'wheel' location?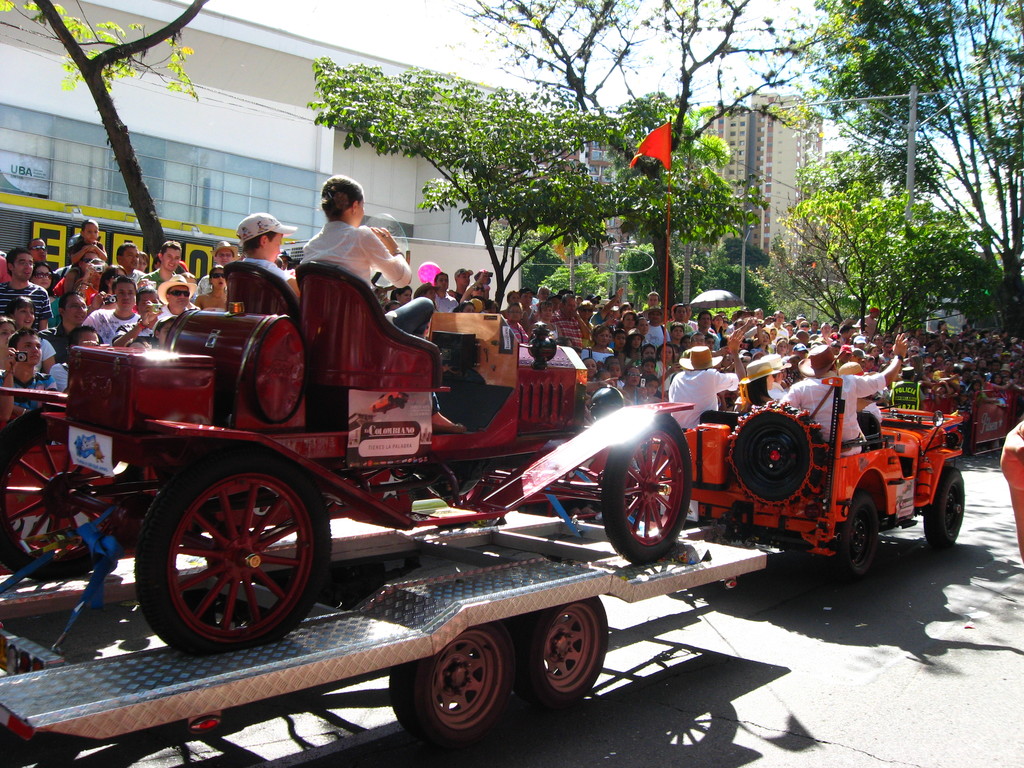
bbox=(602, 415, 693, 565)
